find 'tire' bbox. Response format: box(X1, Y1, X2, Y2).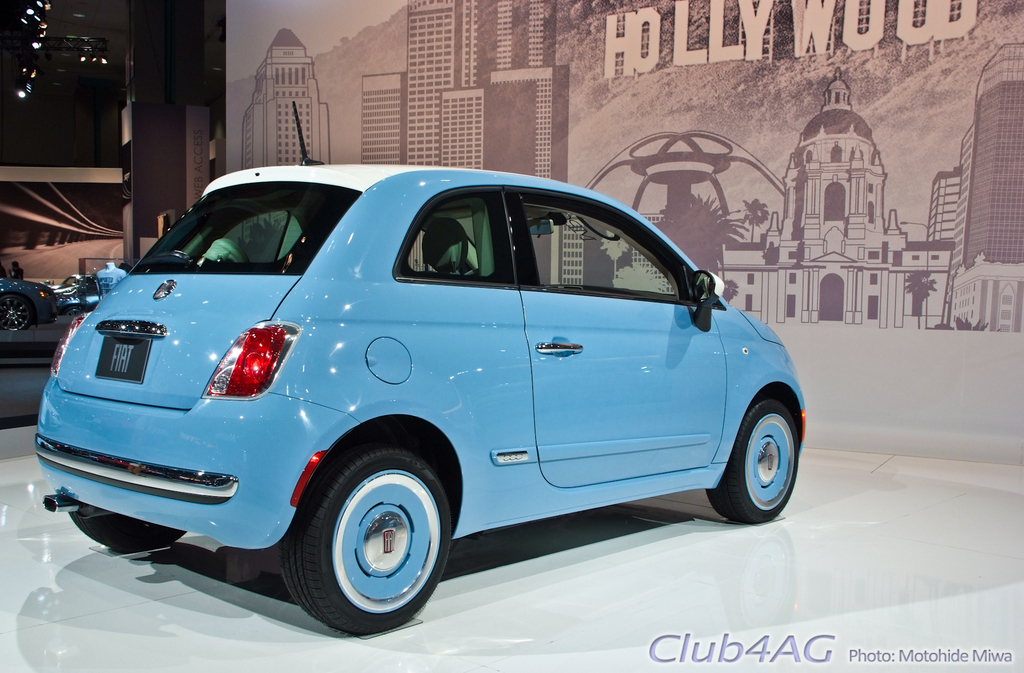
box(704, 394, 804, 523).
